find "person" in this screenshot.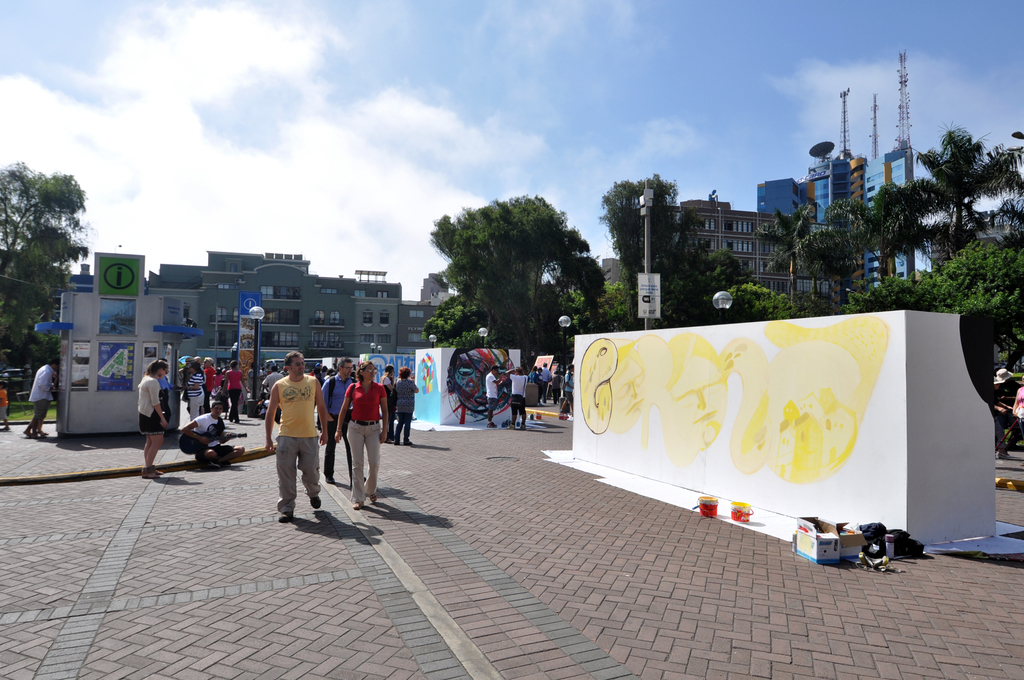
The bounding box for "person" is crop(332, 364, 390, 505).
